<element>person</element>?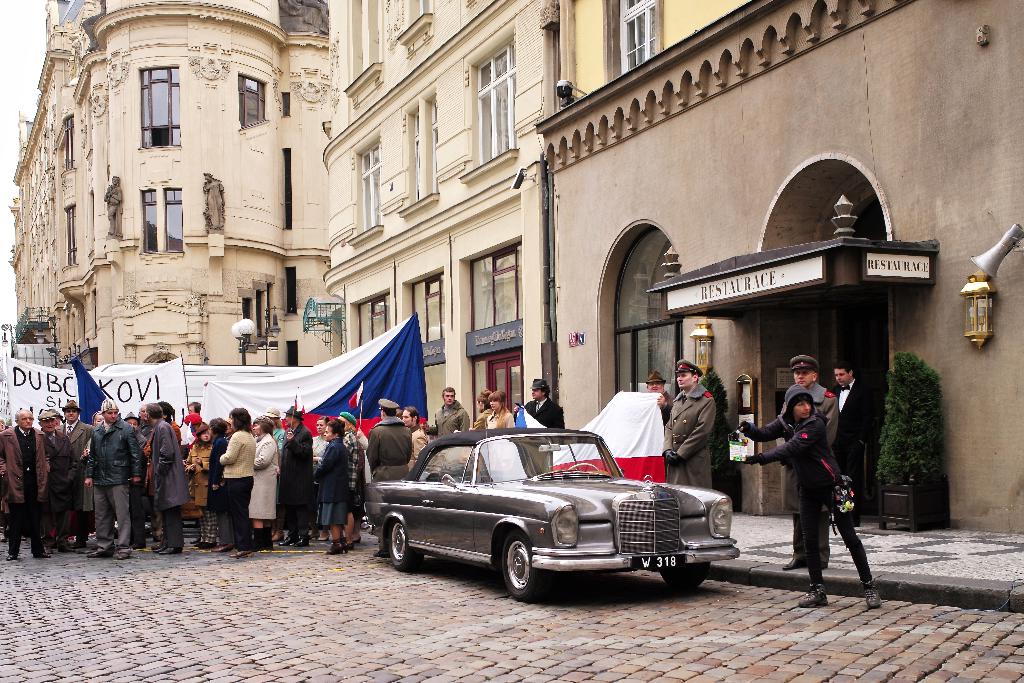
bbox(39, 411, 70, 552)
